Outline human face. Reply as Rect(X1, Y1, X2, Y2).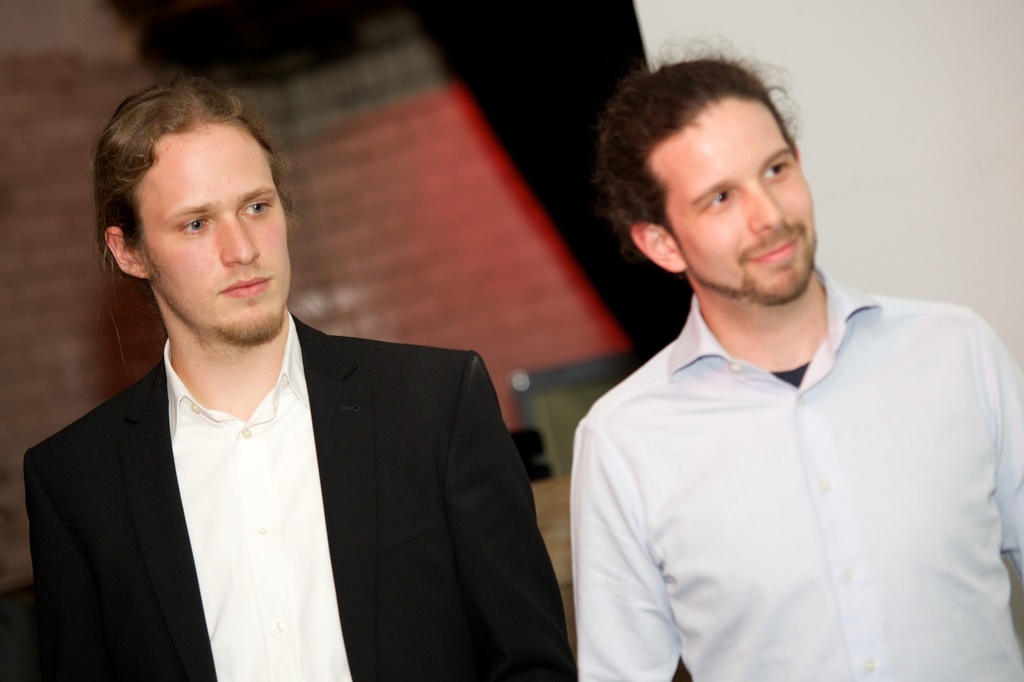
Rect(650, 94, 818, 306).
